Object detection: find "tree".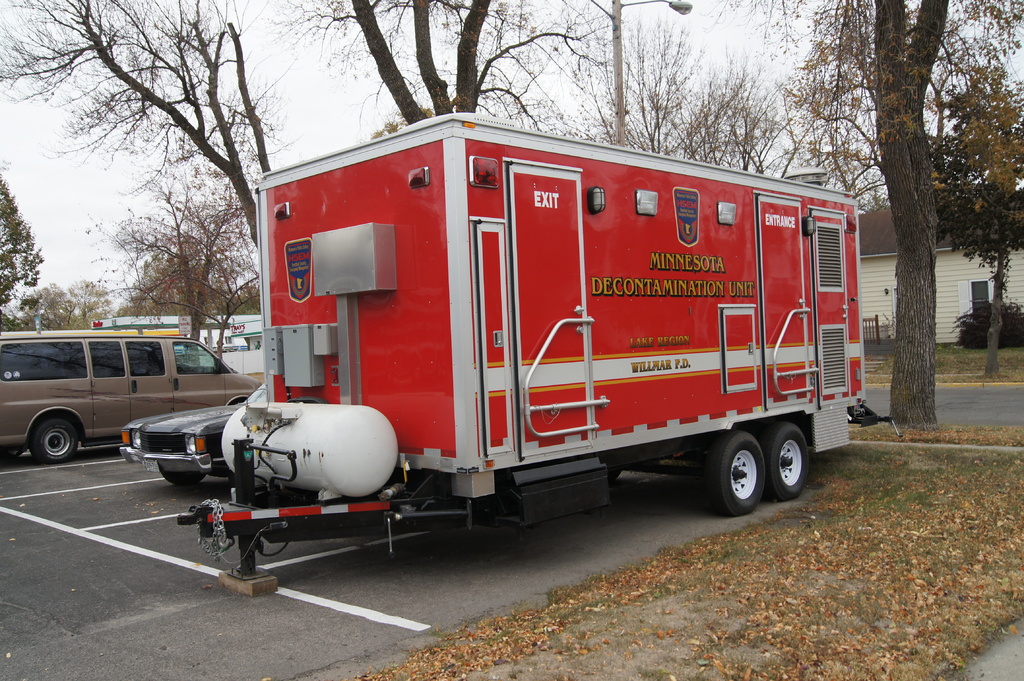
<bbox>99, 19, 262, 264</bbox>.
